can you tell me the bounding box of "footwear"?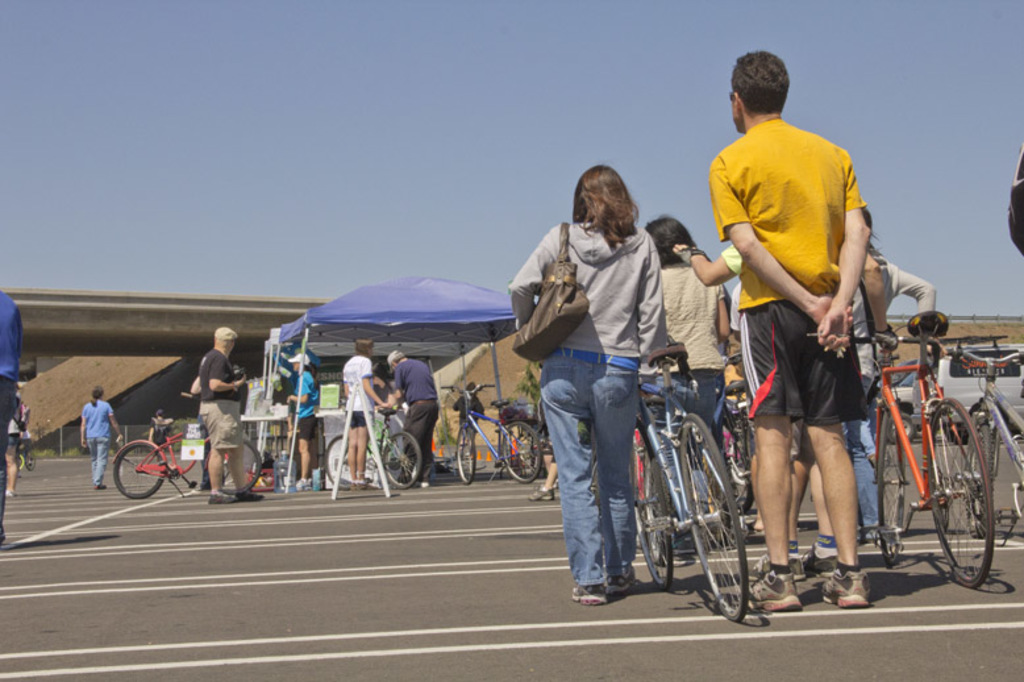
[95, 482, 105, 487].
